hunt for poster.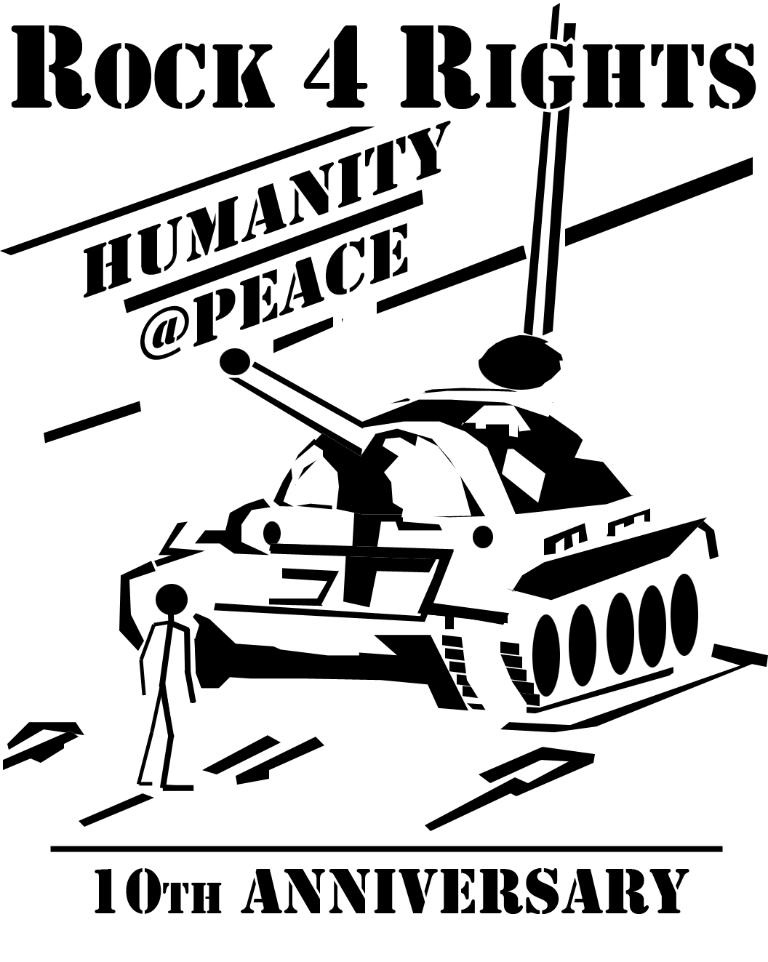
Hunted down at region(0, 0, 767, 961).
